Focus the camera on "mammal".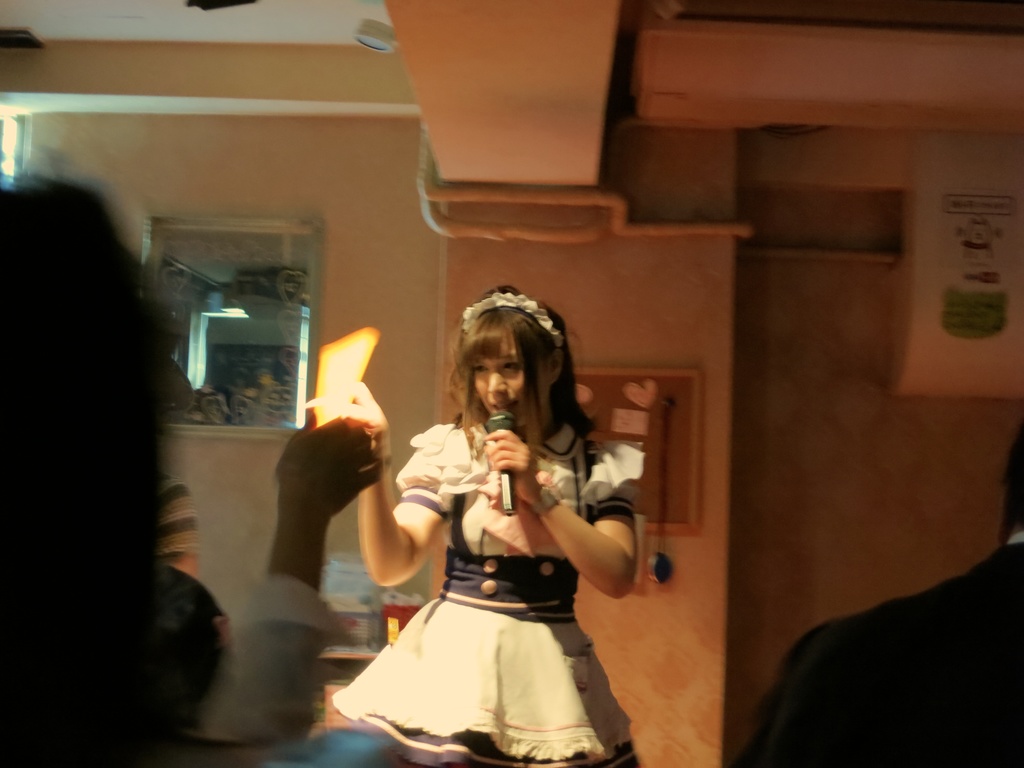
Focus region: (left=188, top=403, right=382, bottom=748).
